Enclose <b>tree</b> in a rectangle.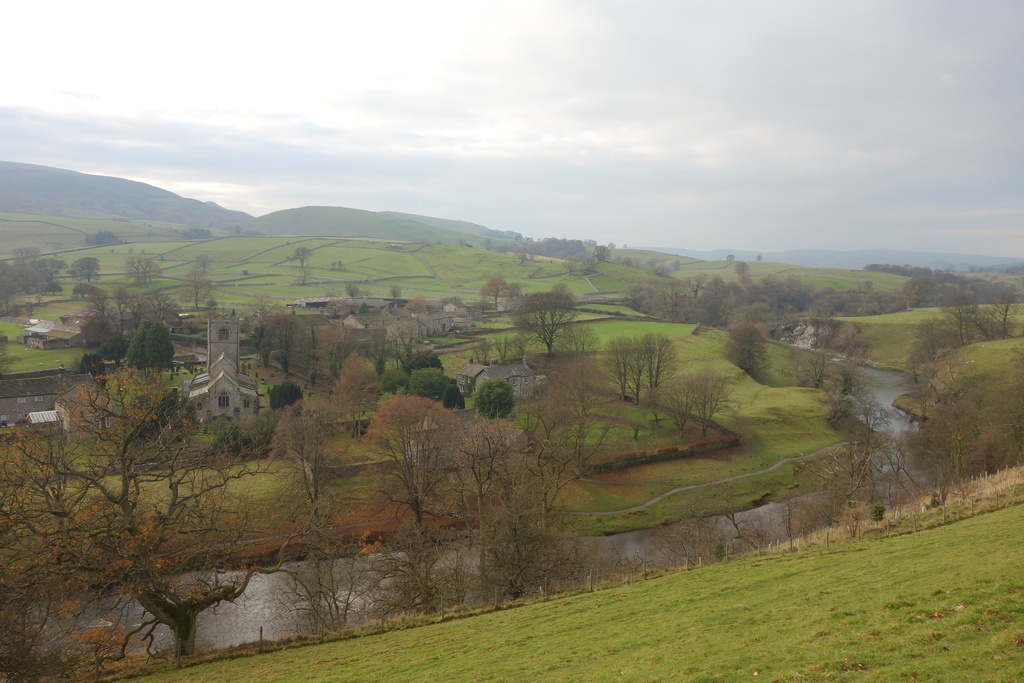
x1=64 y1=249 x2=108 y2=283.
